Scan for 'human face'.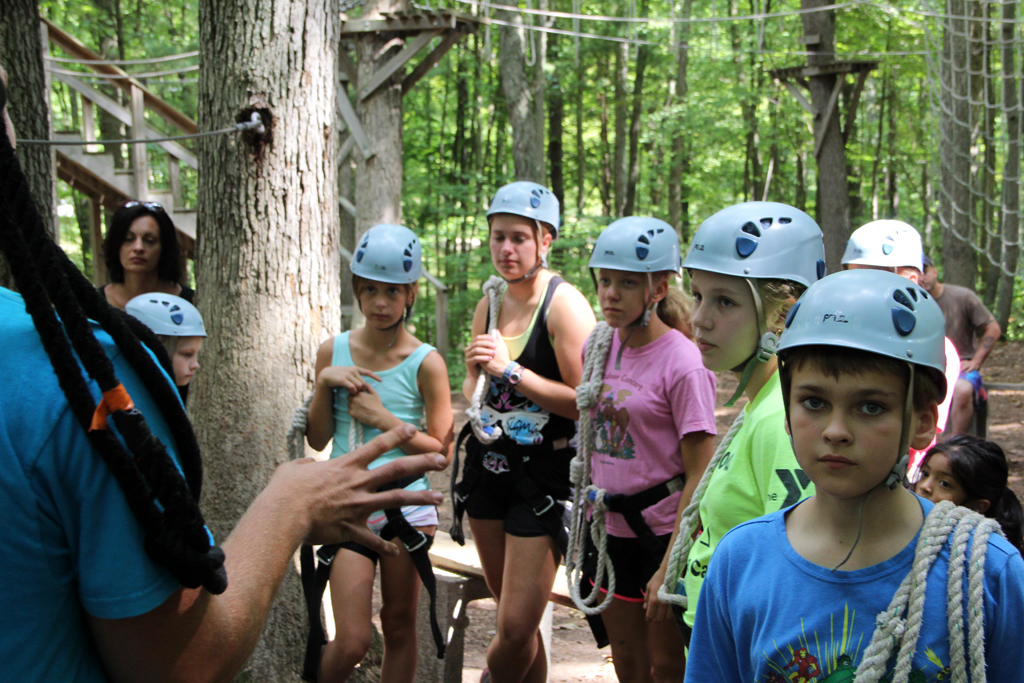
Scan result: box=[915, 453, 966, 501].
